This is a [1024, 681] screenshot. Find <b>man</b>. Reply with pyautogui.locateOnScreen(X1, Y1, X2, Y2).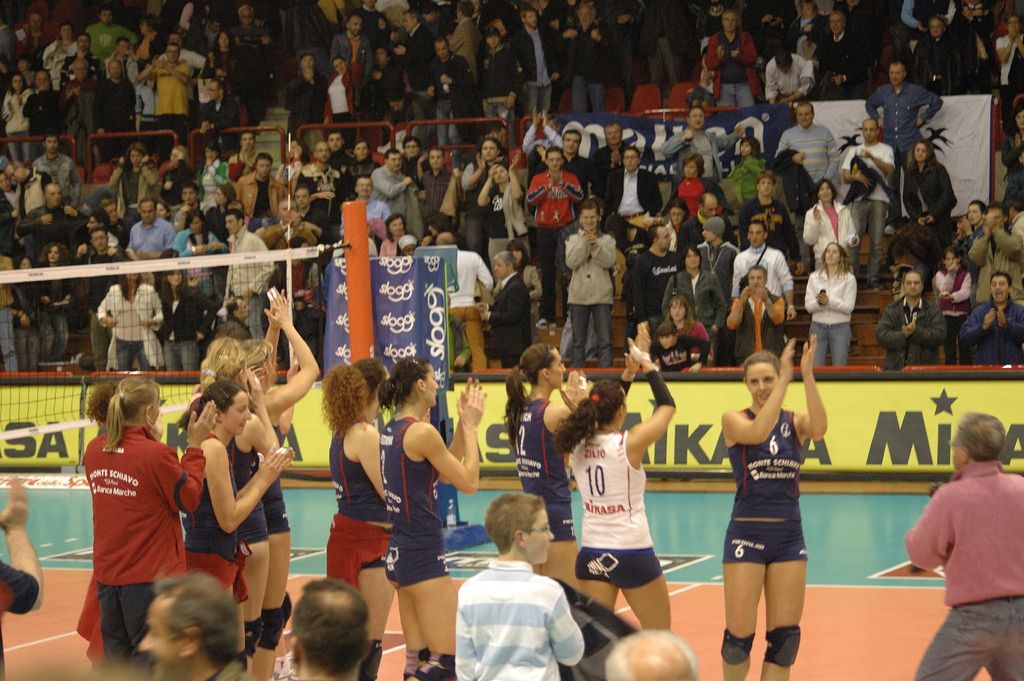
pyautogui.locateOnScreen(847, 120, 895, 286).
